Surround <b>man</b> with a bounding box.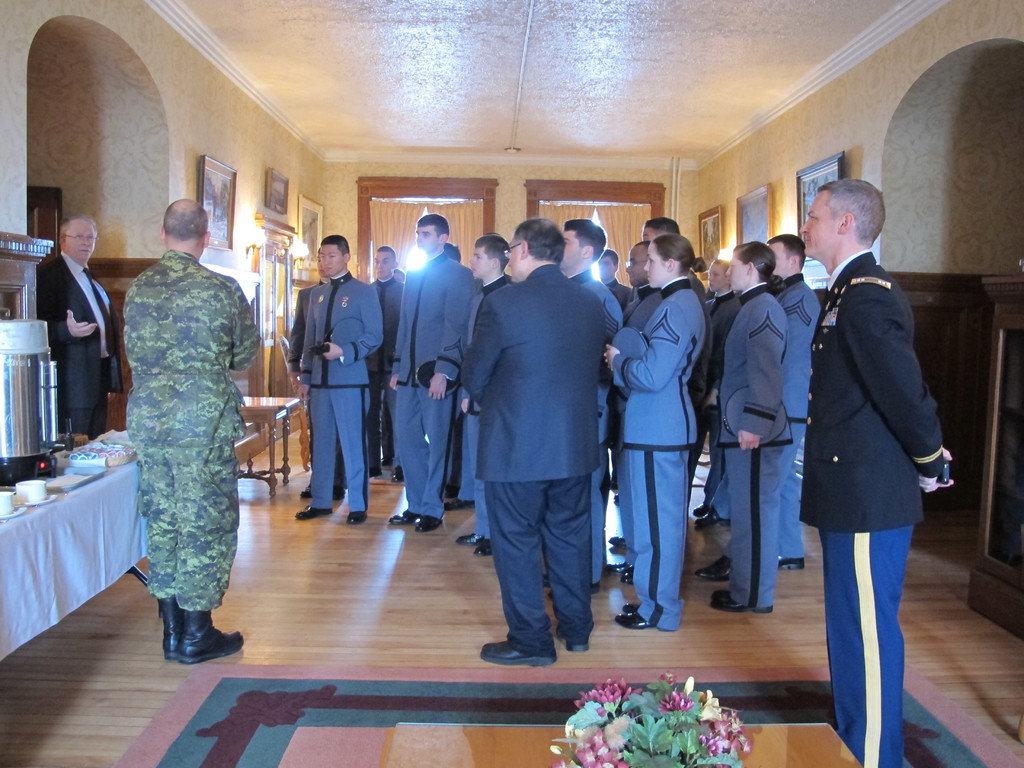
392/213/479/533.
